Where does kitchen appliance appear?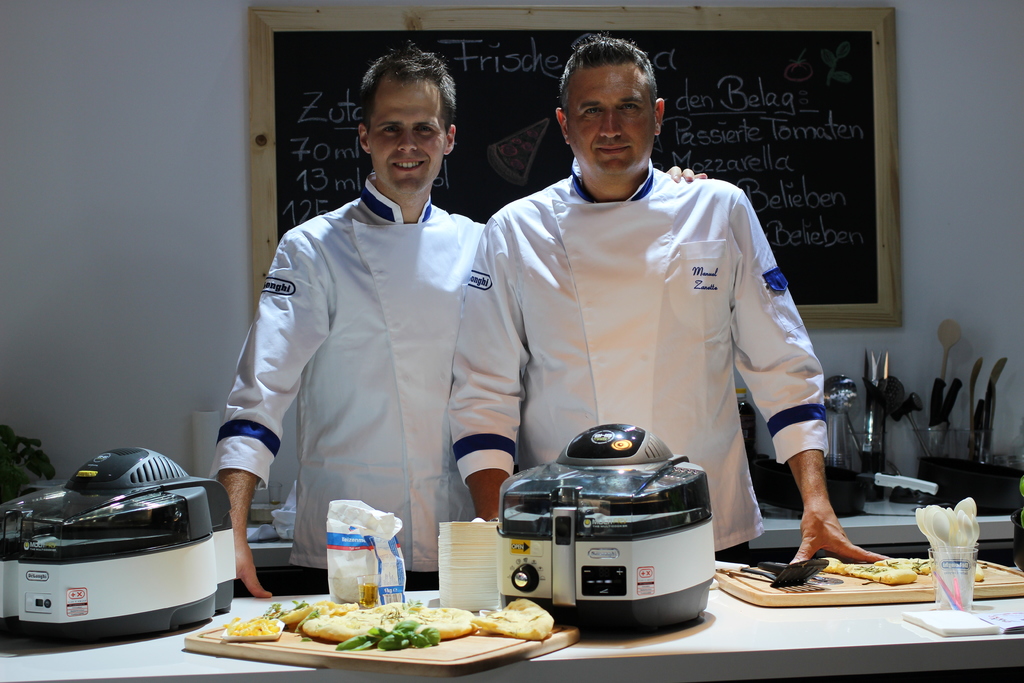
Appears at bbox=[883, 378, 920, 473].
